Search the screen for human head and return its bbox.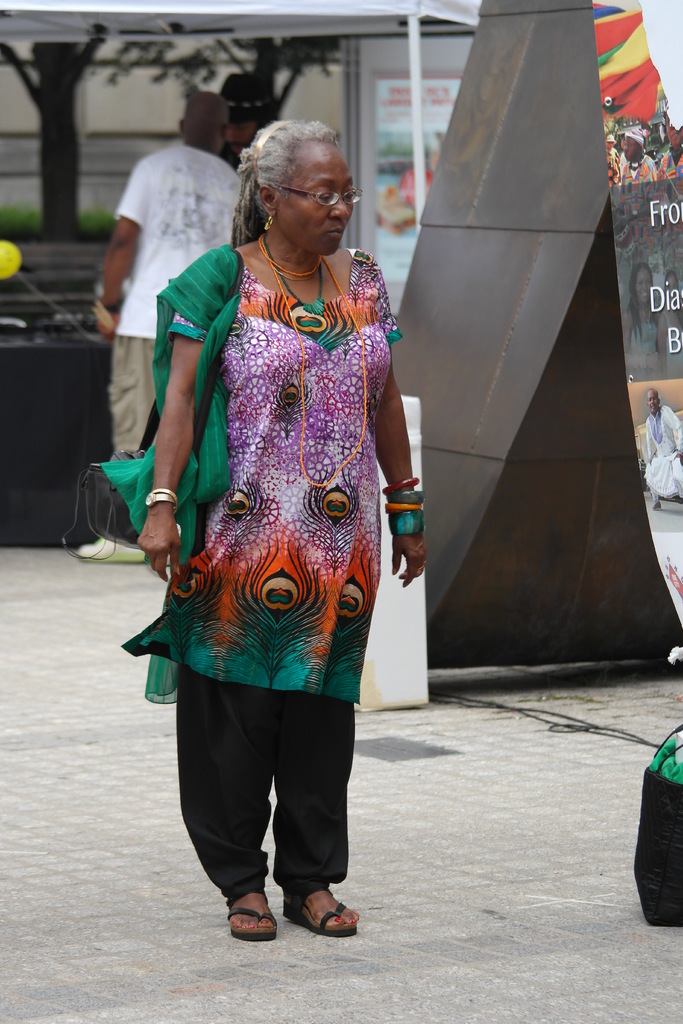
Found: Rect(259, 120, 358, 253).
